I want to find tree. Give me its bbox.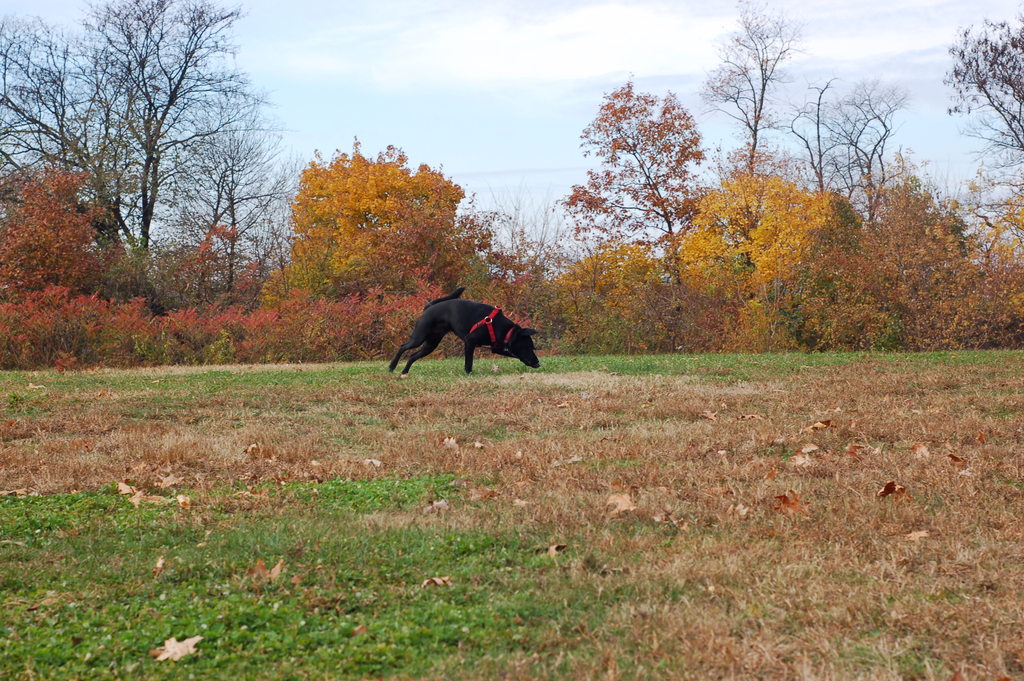
(x1=785, y1=69, x2=930, y2=344).
